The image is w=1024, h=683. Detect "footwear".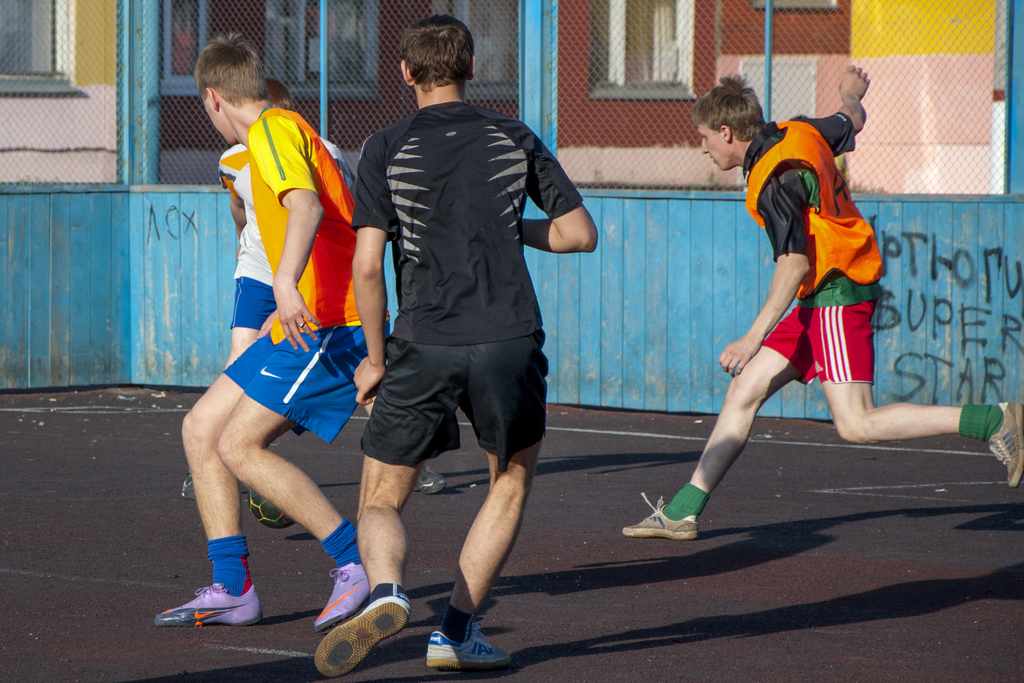
Detection: Rect(310, 558, 378, 633).
